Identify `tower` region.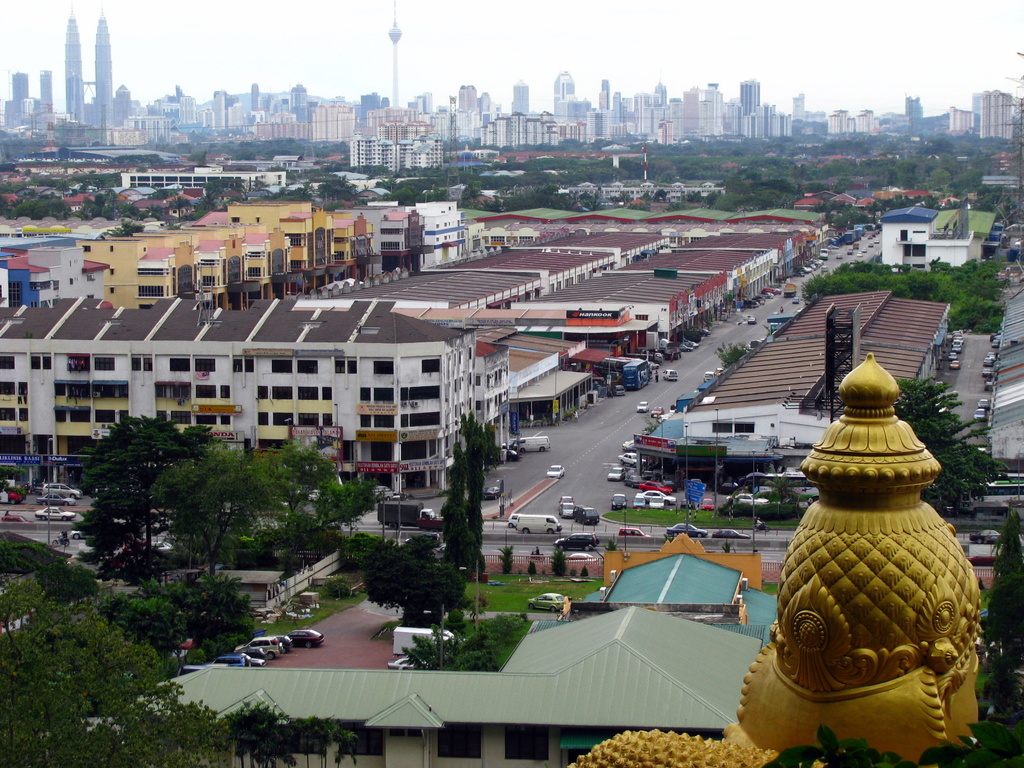
Region: 694:81:732:141.
